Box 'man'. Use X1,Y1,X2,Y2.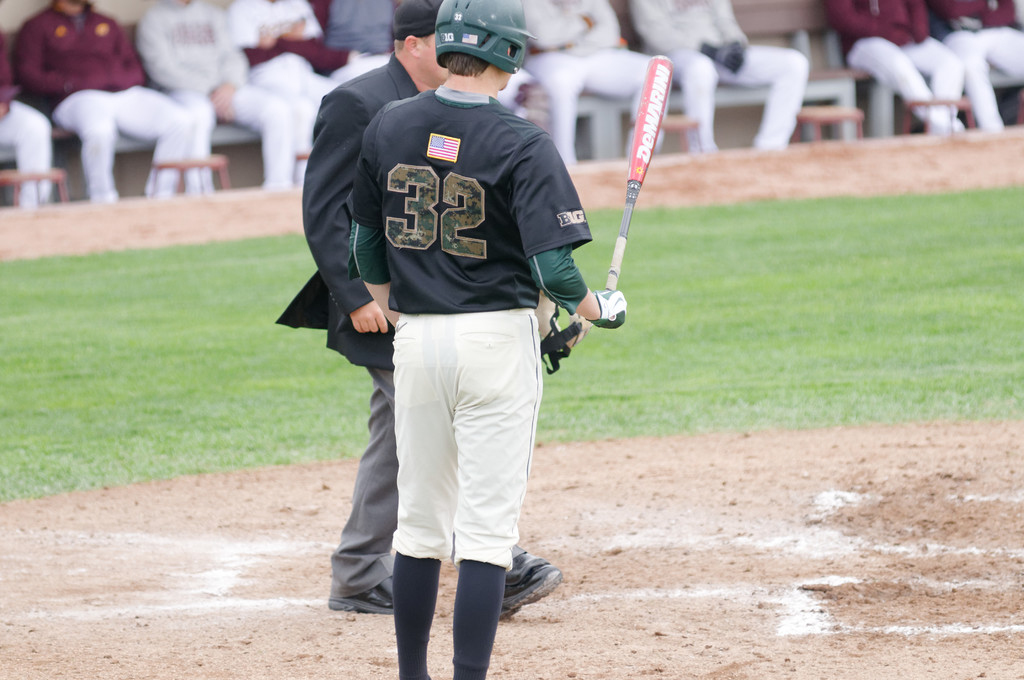
497,61,546,126.
